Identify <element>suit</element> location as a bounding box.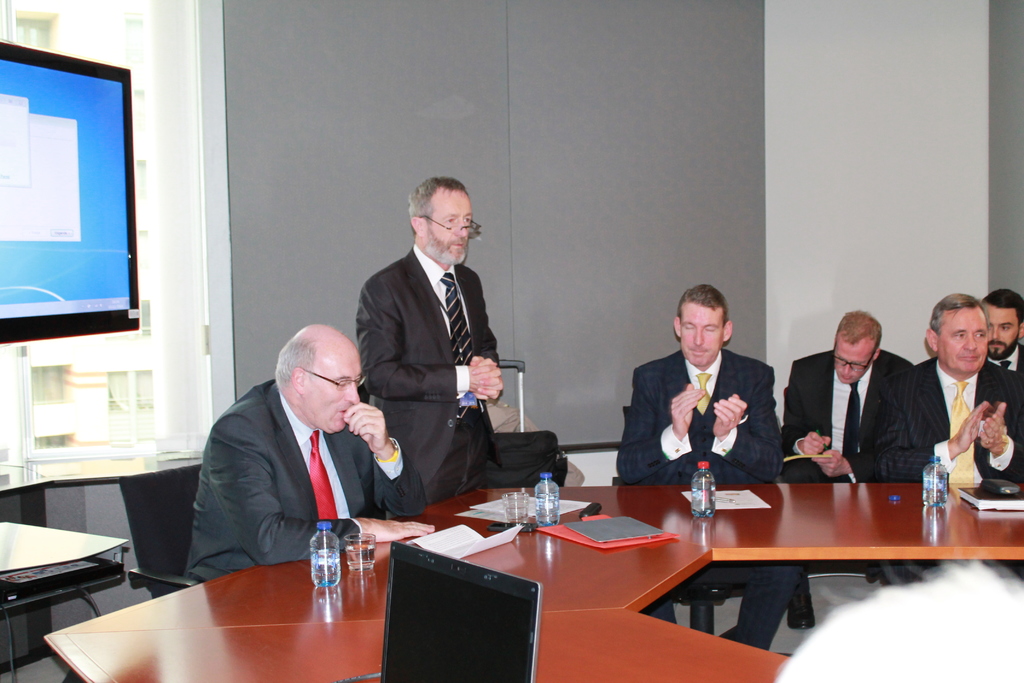
[776,349,915,609].
